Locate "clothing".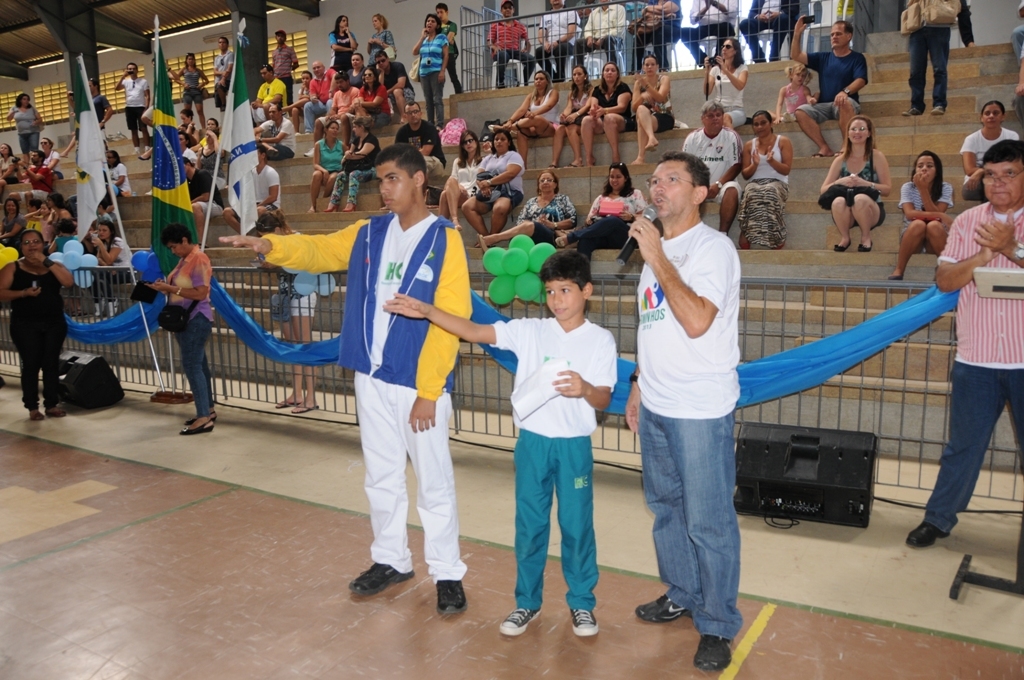
Bounding box: rect(568, 188, 639, 271).
